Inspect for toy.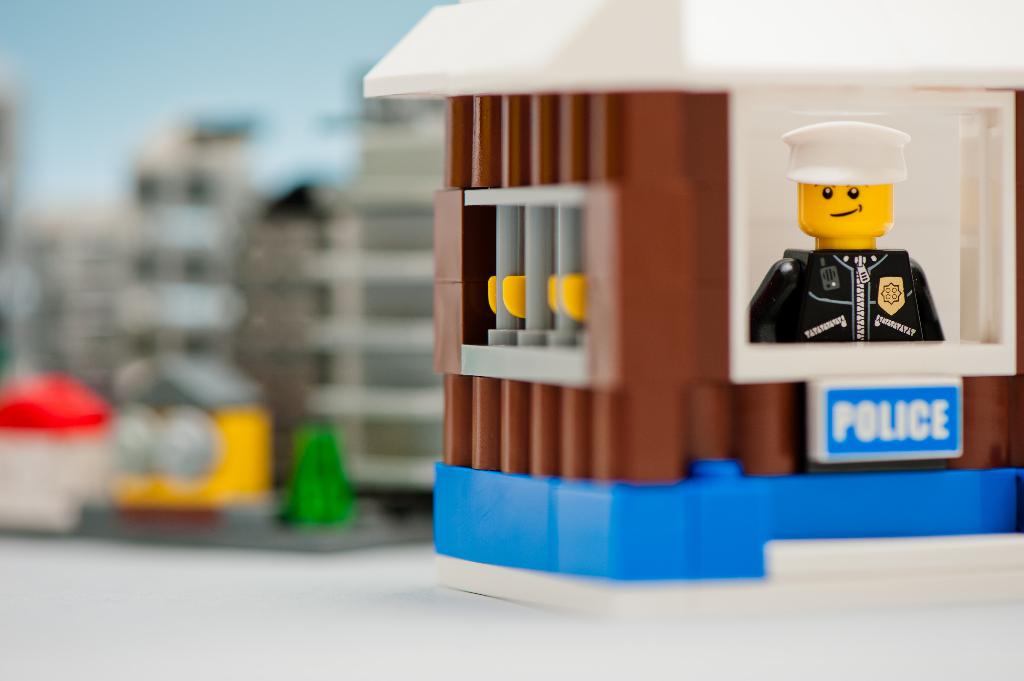
Inspection: x1=758 y1=122 x2=952 y2=357.
